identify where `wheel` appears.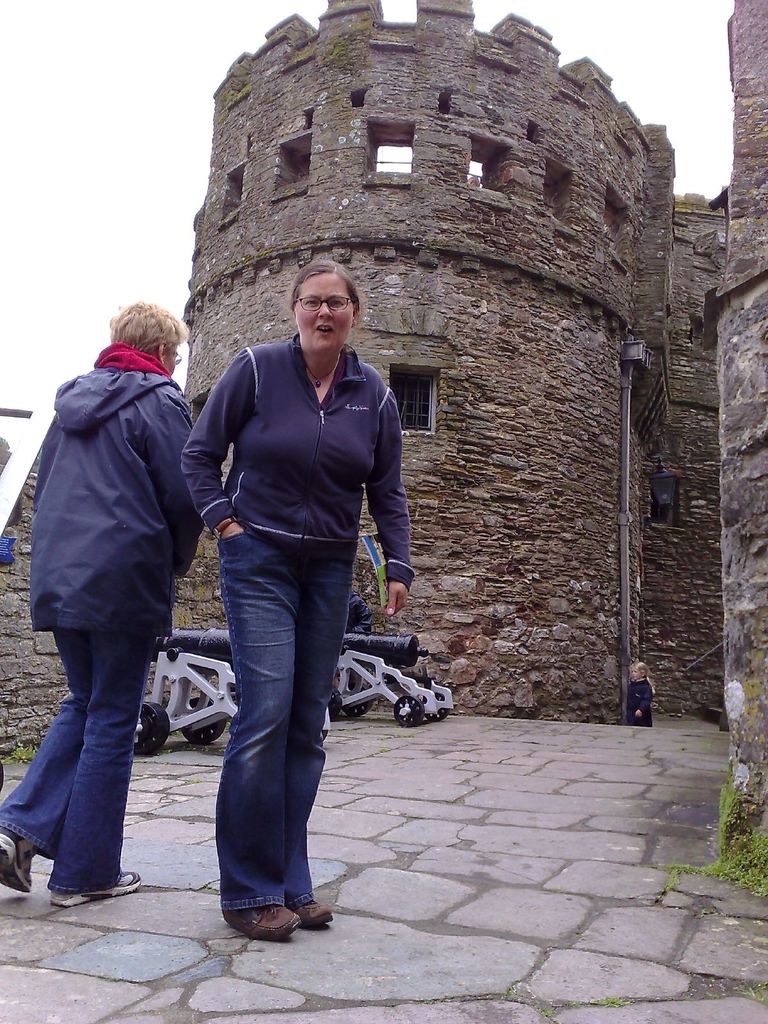
Appears at bbox=[191, 690, 226, 739].
